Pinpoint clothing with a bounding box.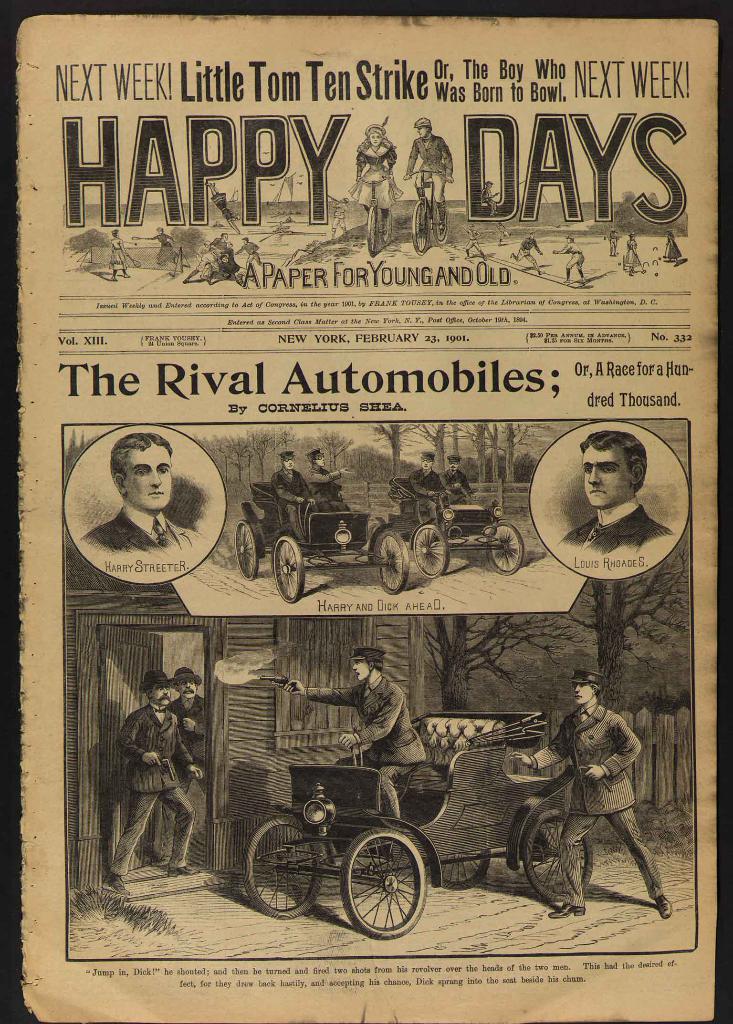
(x1=480, y1=186, x2=499, y2=212).
